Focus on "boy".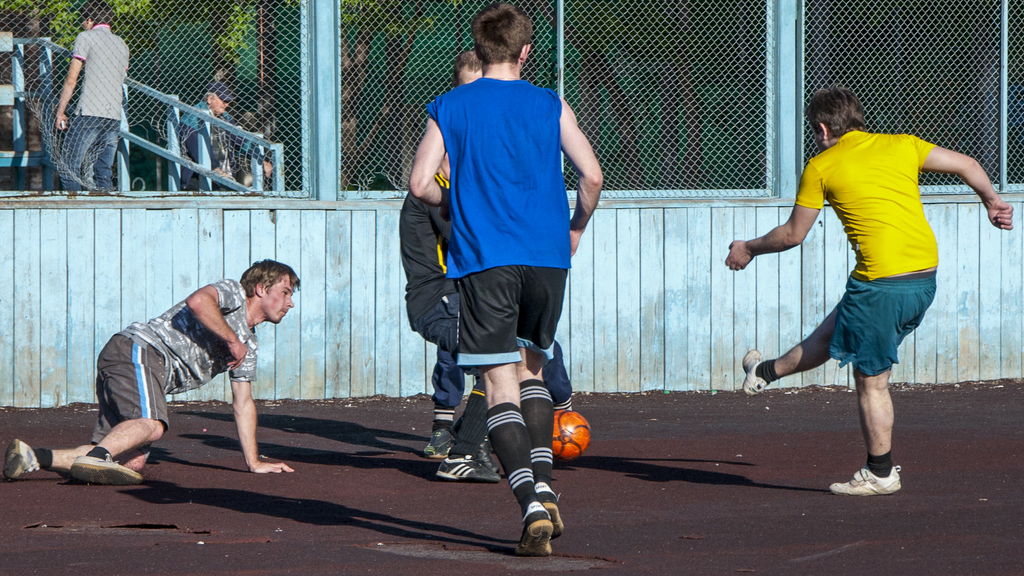
Focused at x1=4, y1=259, x2=301, y2=484.
